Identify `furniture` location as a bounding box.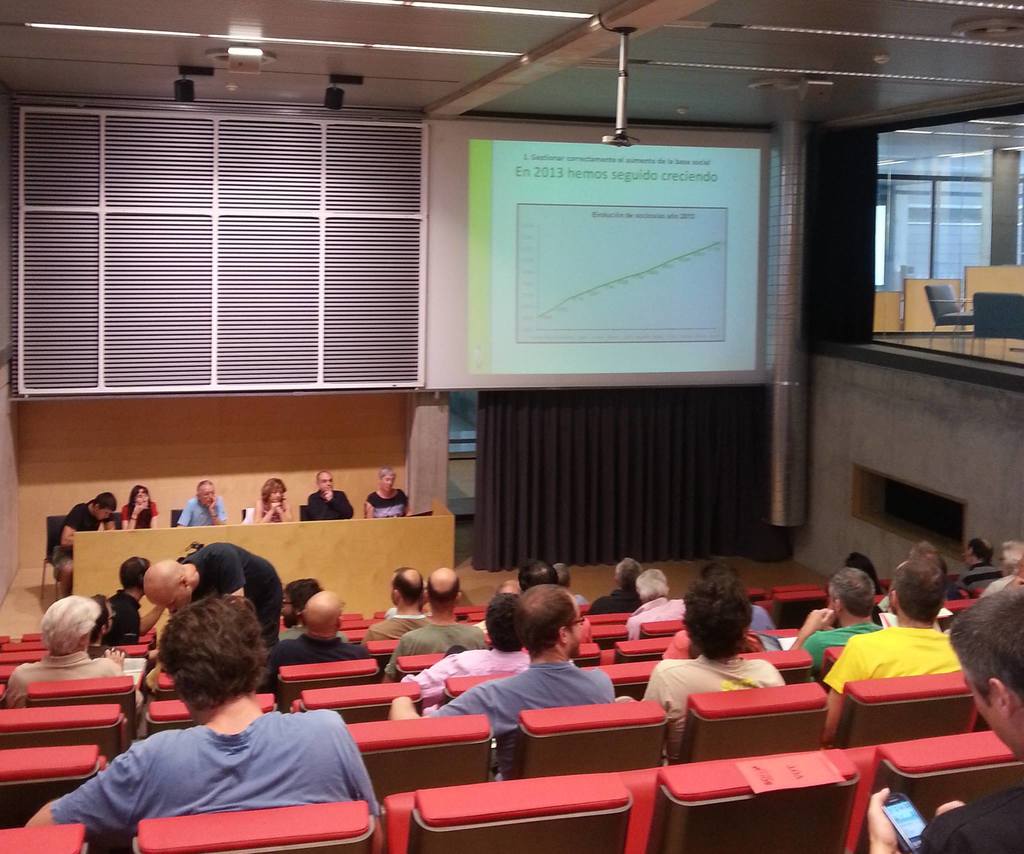
box=[42, 511, 73, 593].
